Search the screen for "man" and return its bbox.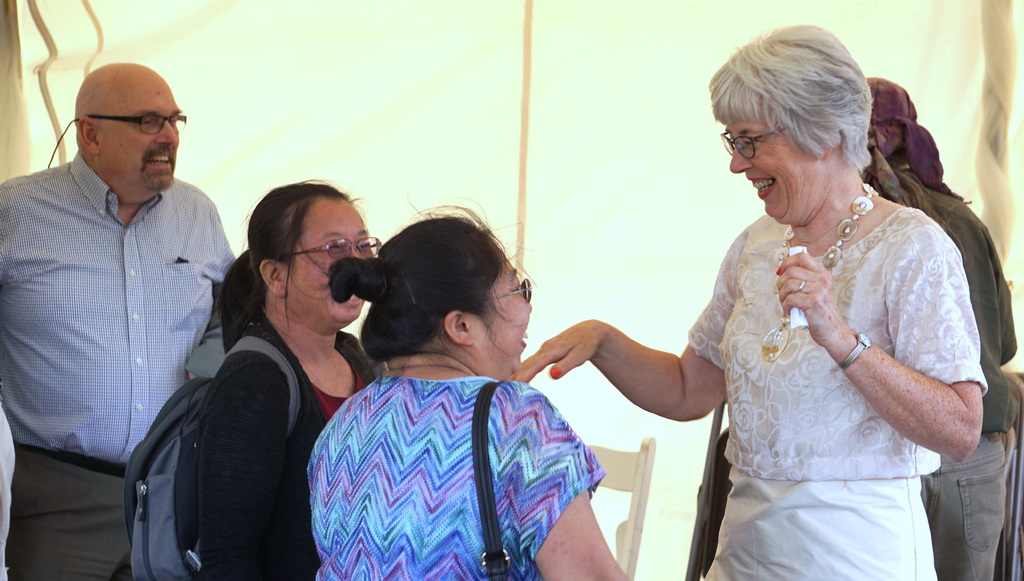
Found: x1=0, y1=66, x2=234, y2=580.
